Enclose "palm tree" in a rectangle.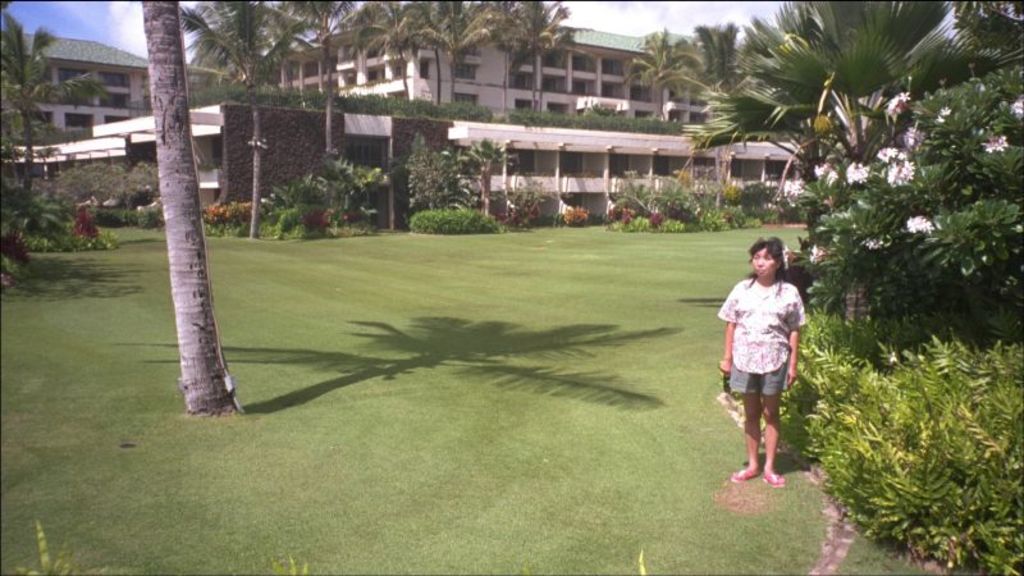
detection(648, 27, 714, 119).
